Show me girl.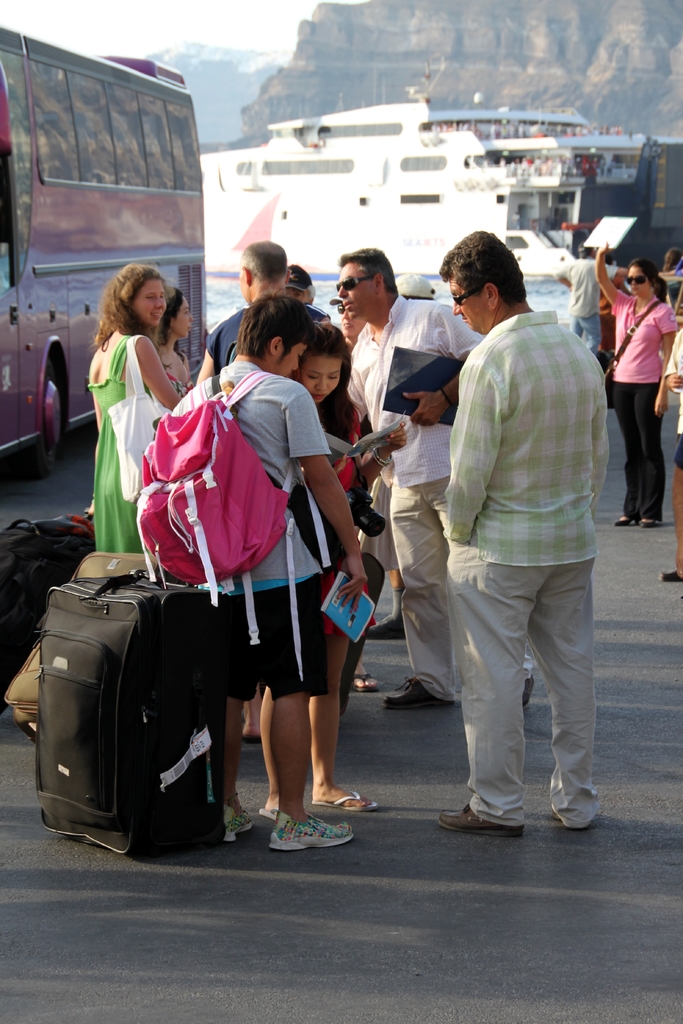
girl is here: 146, 284, 192, 393.
